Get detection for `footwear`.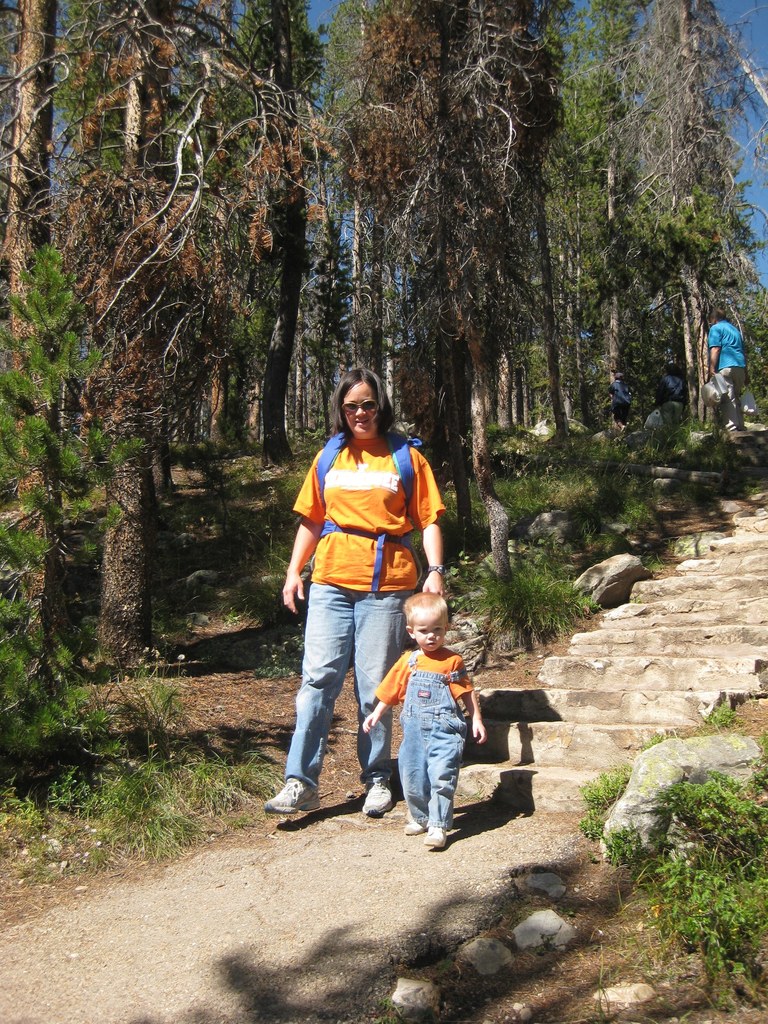
Detection: select_region(424, 826, 449, 847).
